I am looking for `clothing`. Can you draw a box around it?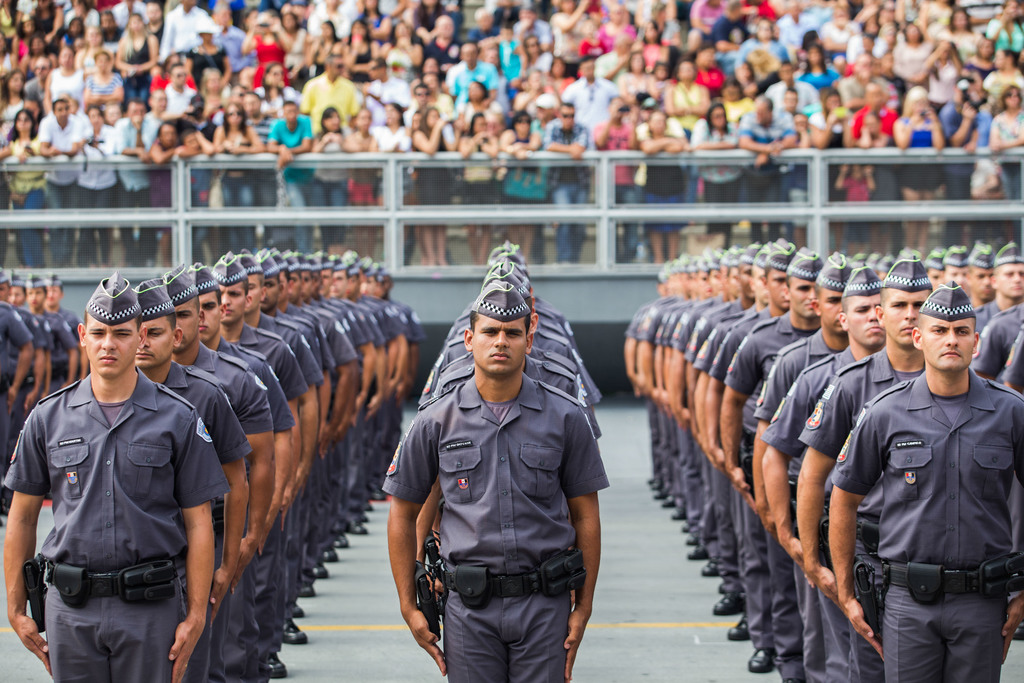
Sure, the bounding box is <bbox>845, 37, 892, 63</bbox>.
